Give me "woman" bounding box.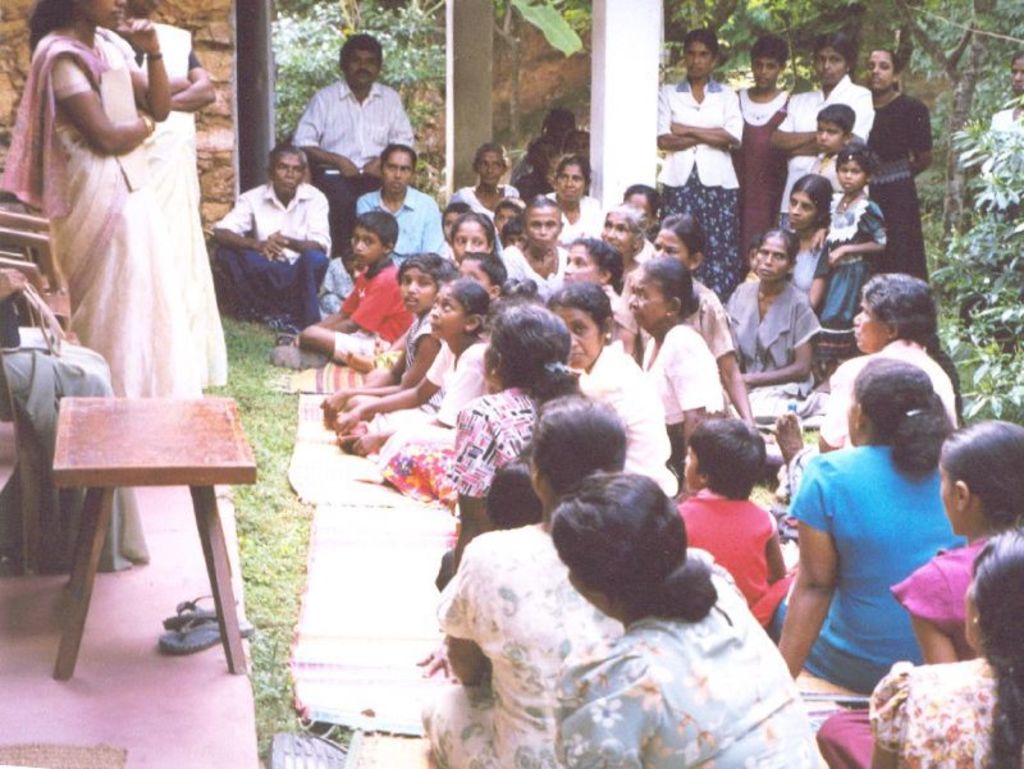
box=[540, 472, 829, 768].
